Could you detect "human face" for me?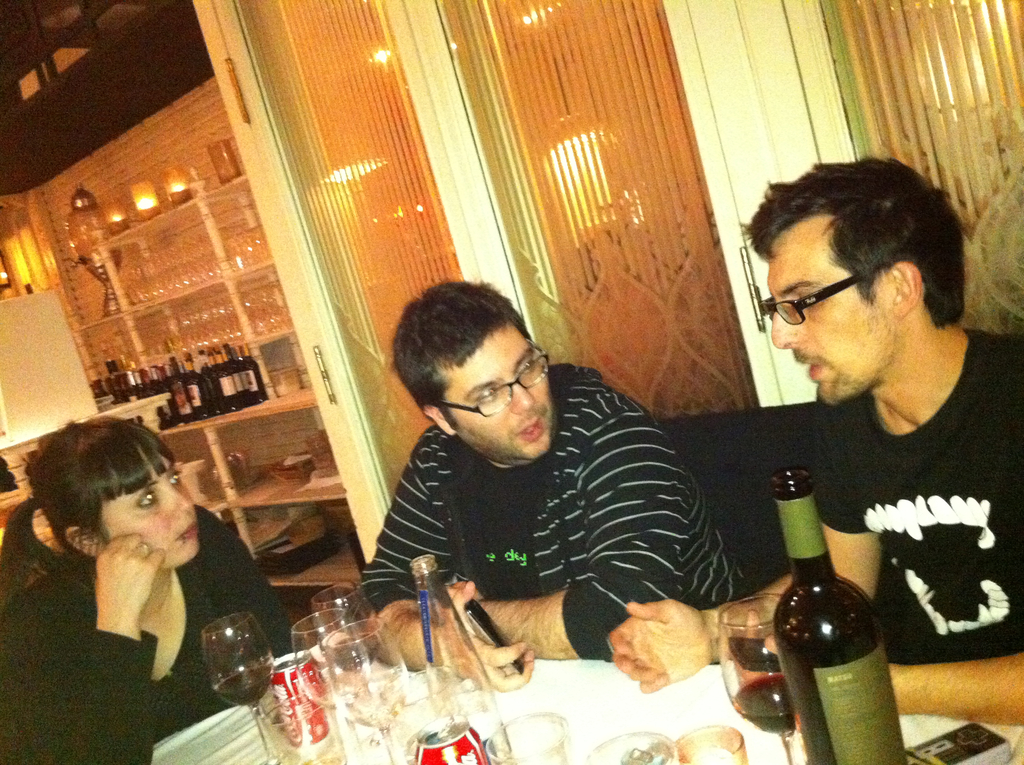
Detection result: <box>460,326,546,458</box>.
